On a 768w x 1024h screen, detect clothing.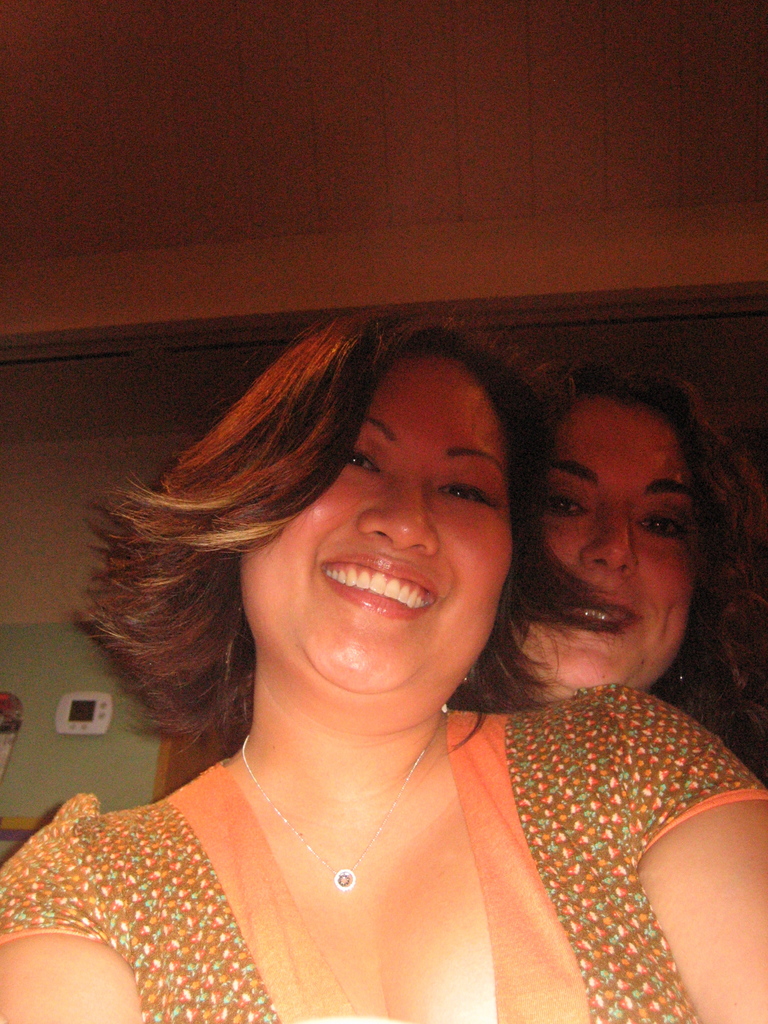
(0,710,667,996).
